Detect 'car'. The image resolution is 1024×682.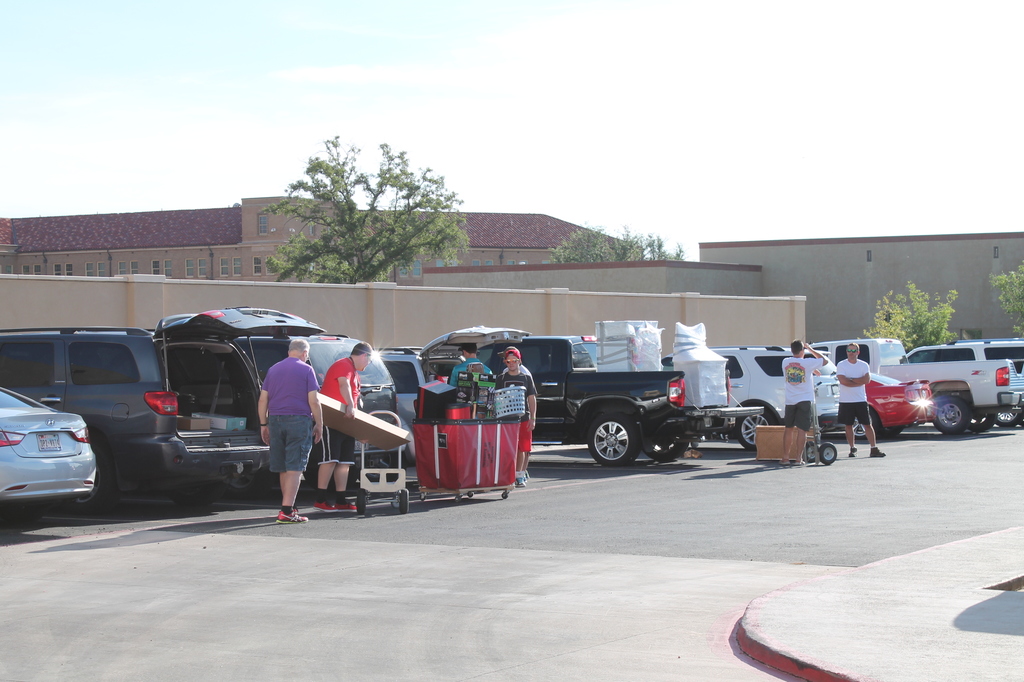
(x1=663, y1=338, x2=845, y2=453).
